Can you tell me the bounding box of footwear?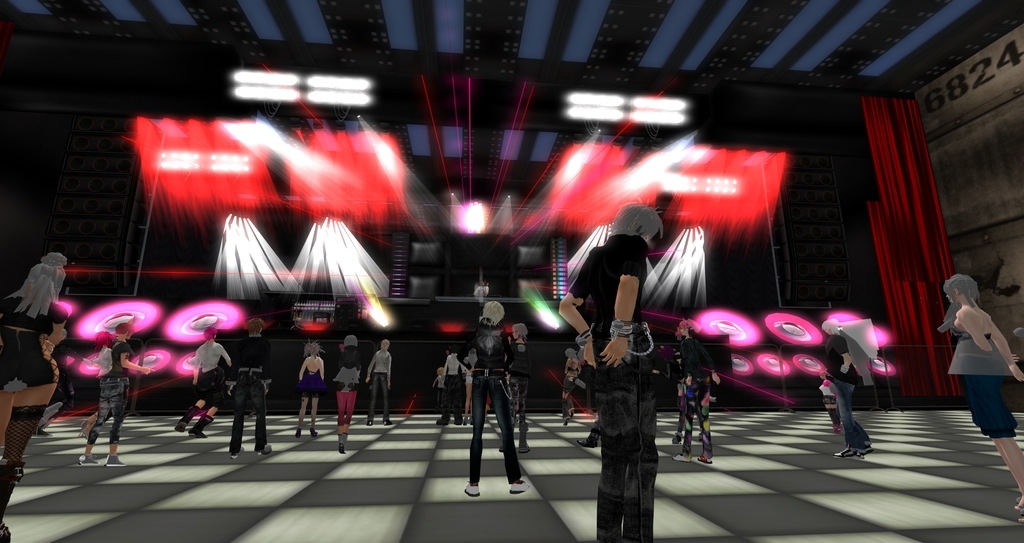
[294,428,300,438].
